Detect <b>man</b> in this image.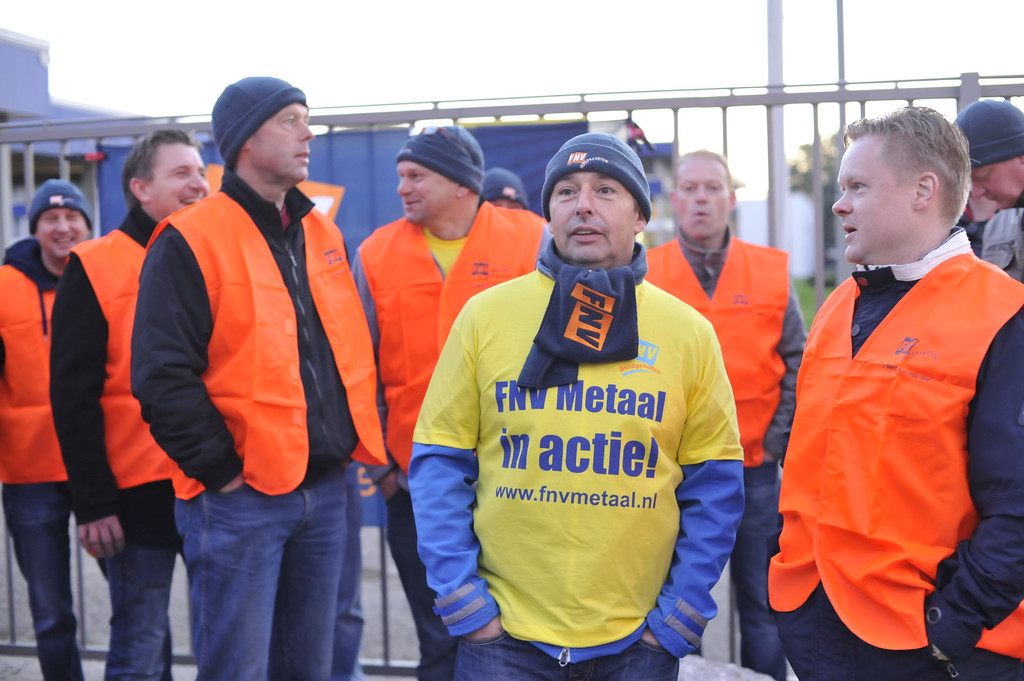
Detection: 129 77 388 680.
